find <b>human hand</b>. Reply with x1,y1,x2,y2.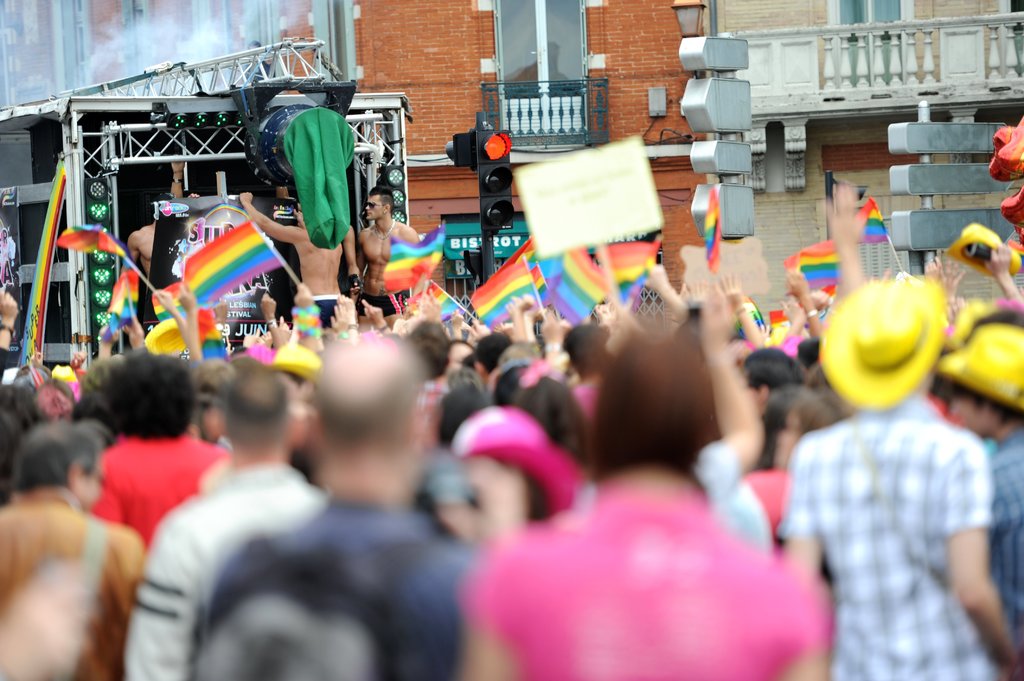
451,308,463,327.
